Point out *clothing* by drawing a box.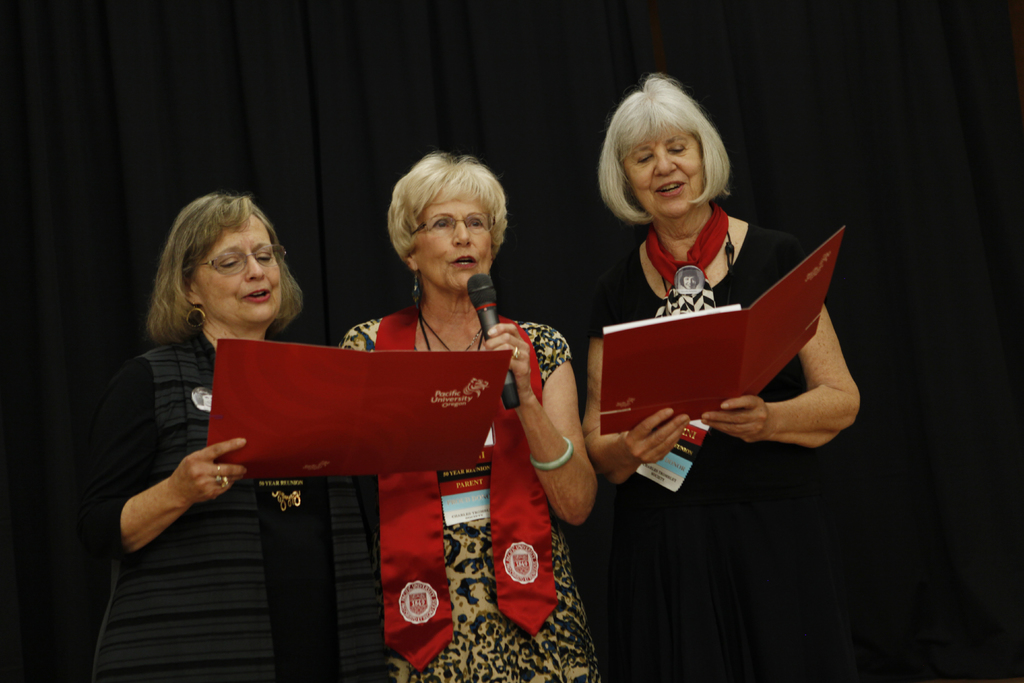
90 243 359 634.
